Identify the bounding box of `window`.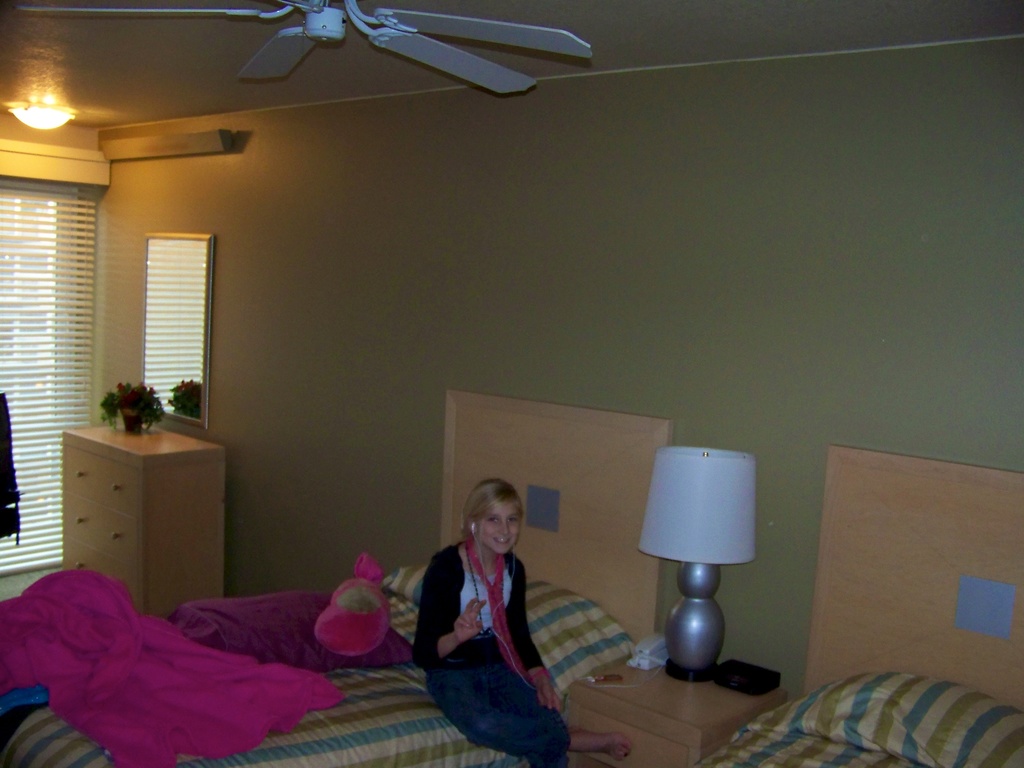
0, 132, 113, 577.
